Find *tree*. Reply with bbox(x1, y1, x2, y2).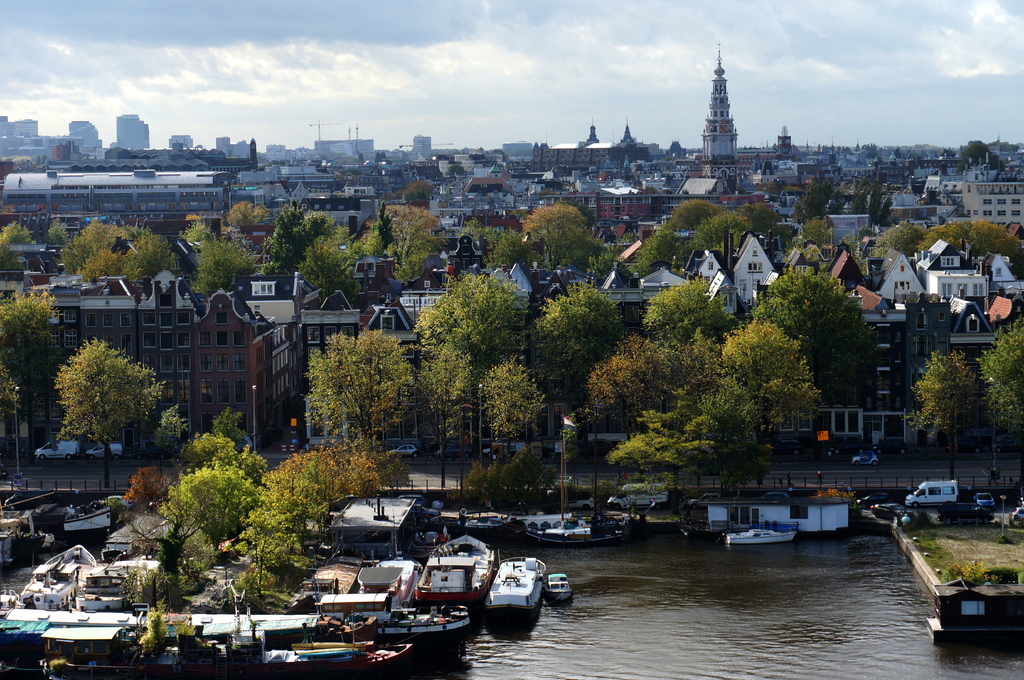
bbox(445, 162, 470, 178).
